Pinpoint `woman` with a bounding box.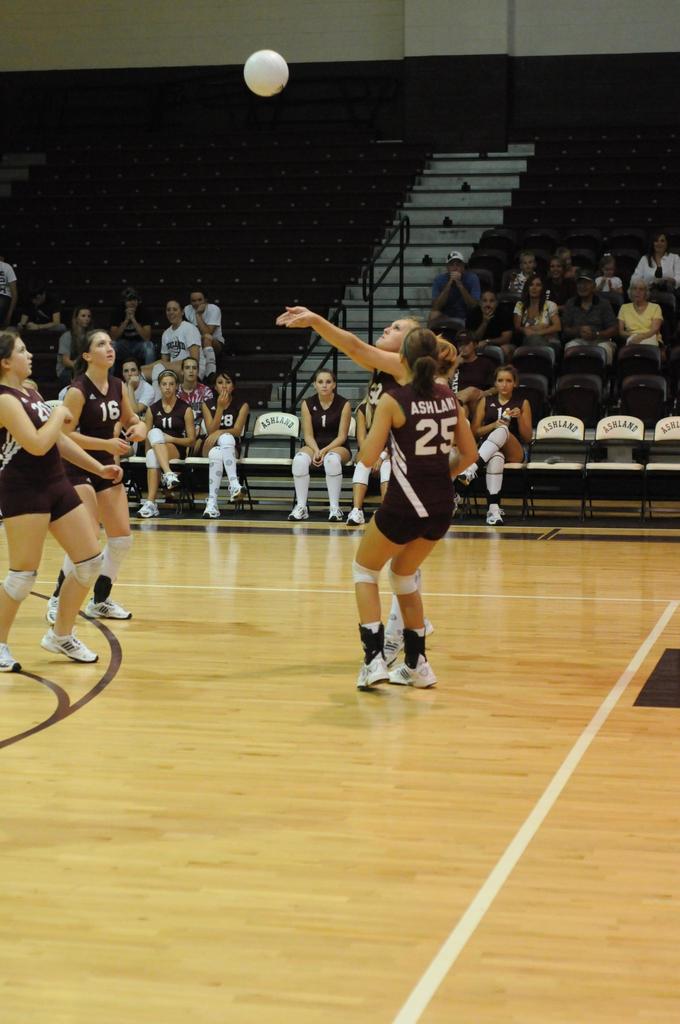
region(138, 371, 200, 522).
